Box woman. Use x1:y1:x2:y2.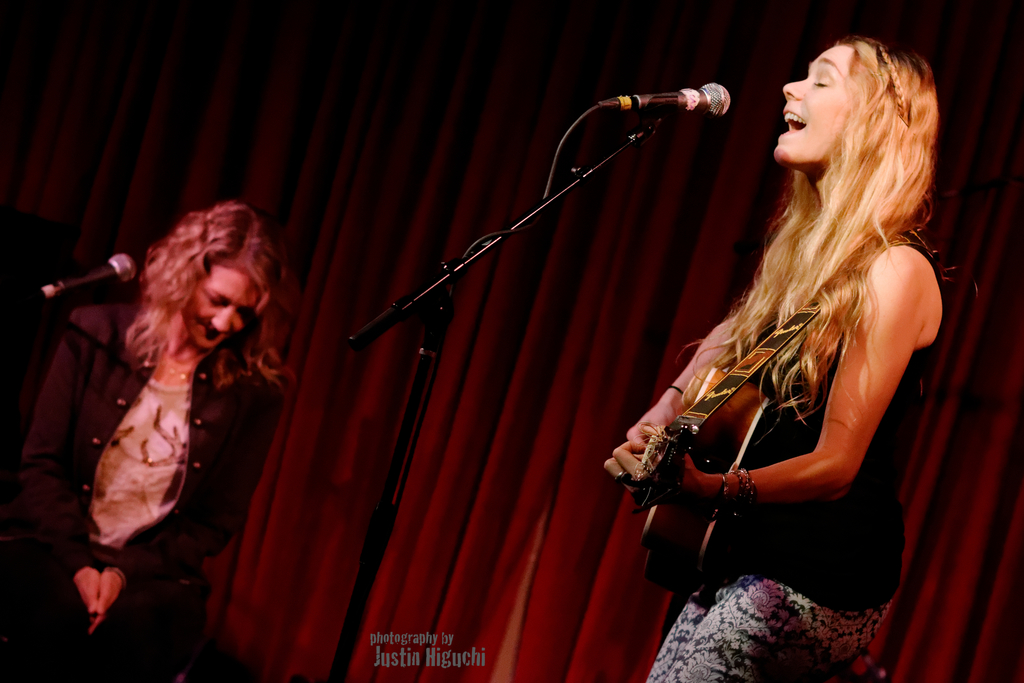
641:5:952:654.
